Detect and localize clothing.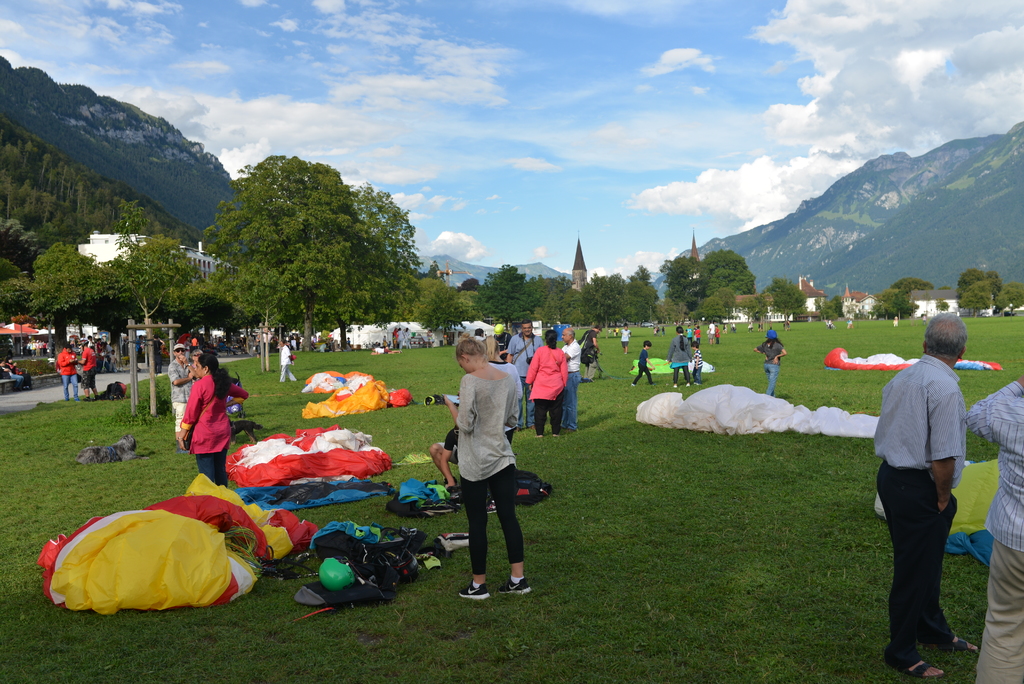
Localized at [275, 342, 308, 391].
